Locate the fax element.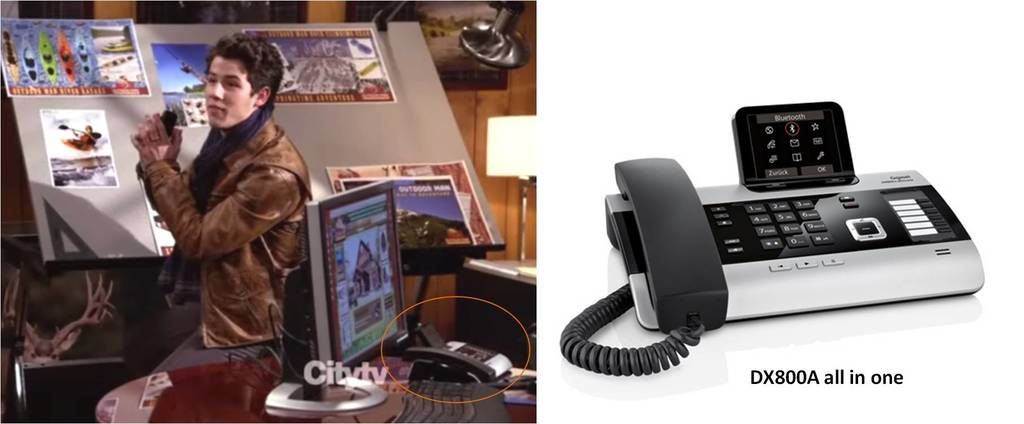
Element bbox: detection(400, 322, 514, 382).
